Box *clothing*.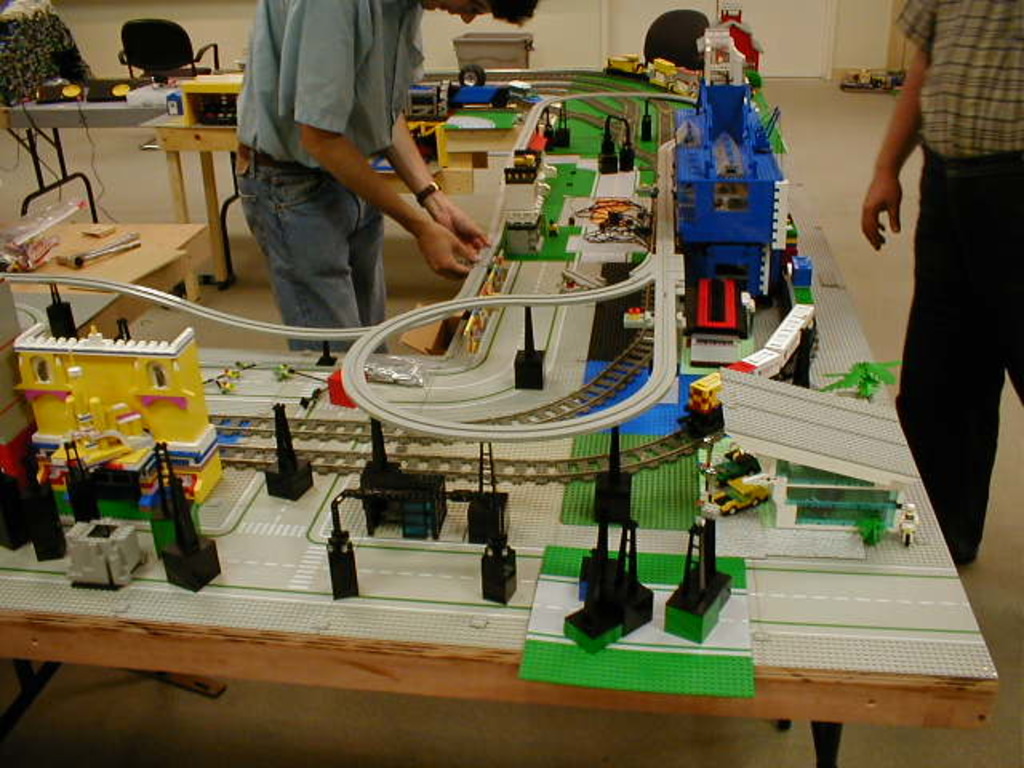
bbox=(888, 0, 1022, 565).
